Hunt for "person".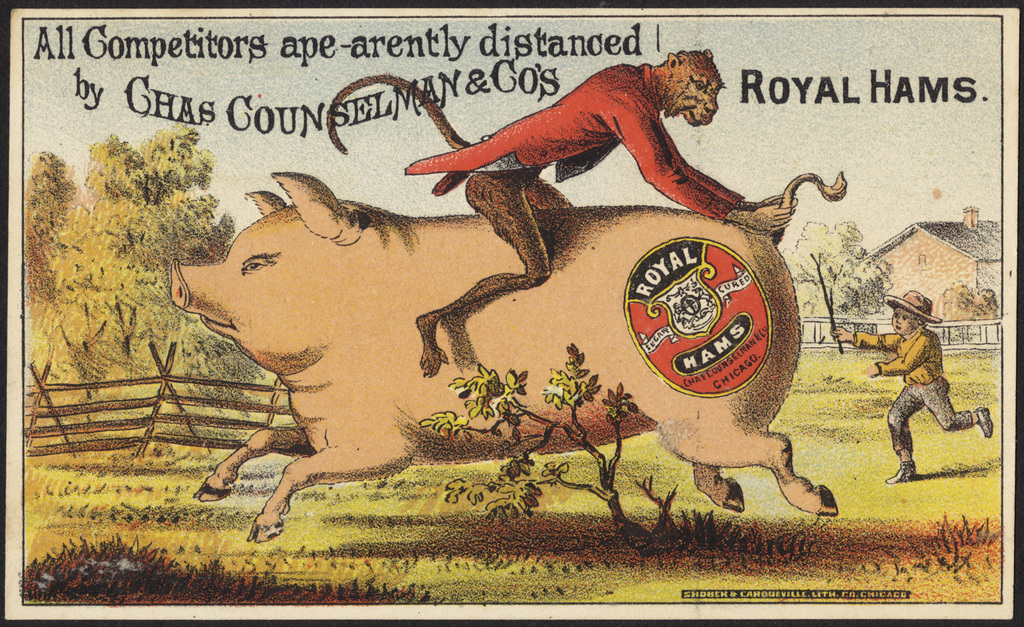
Hunted down at Rect(831, 293, 995, 484).
